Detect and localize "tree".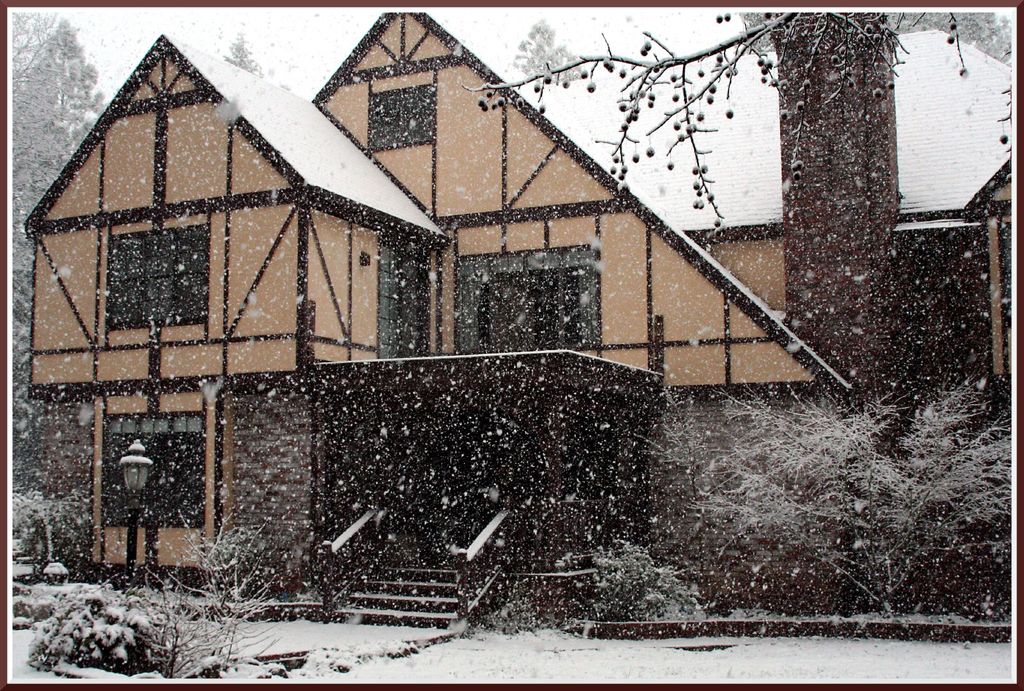
Localized at [510,20,585,91].
